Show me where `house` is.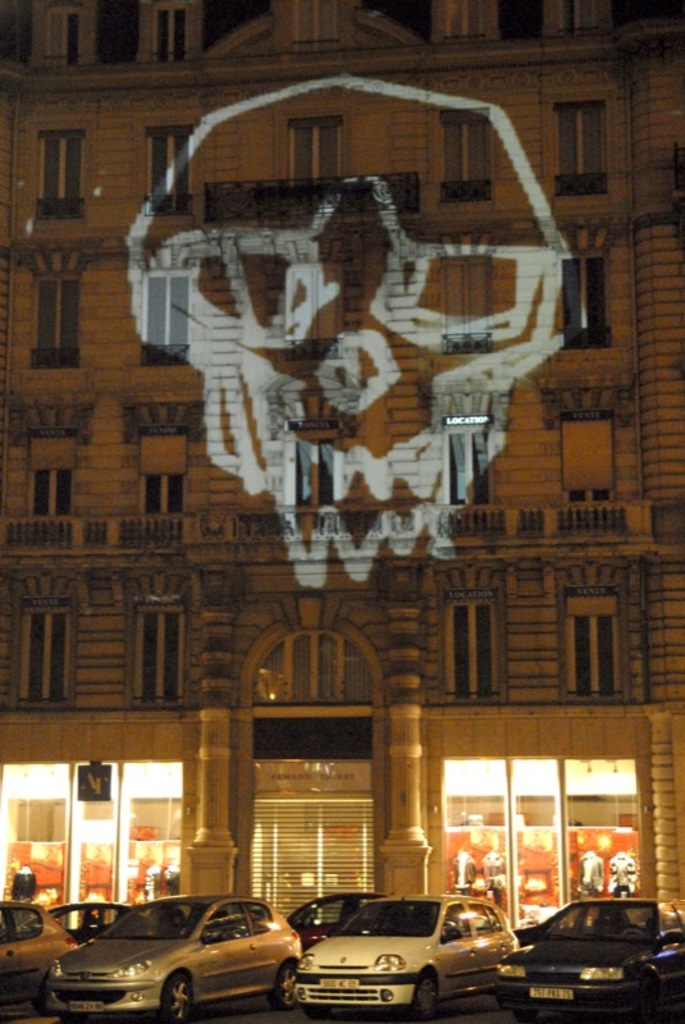
`house` is at bbox=[0, 0, 684, 934].
